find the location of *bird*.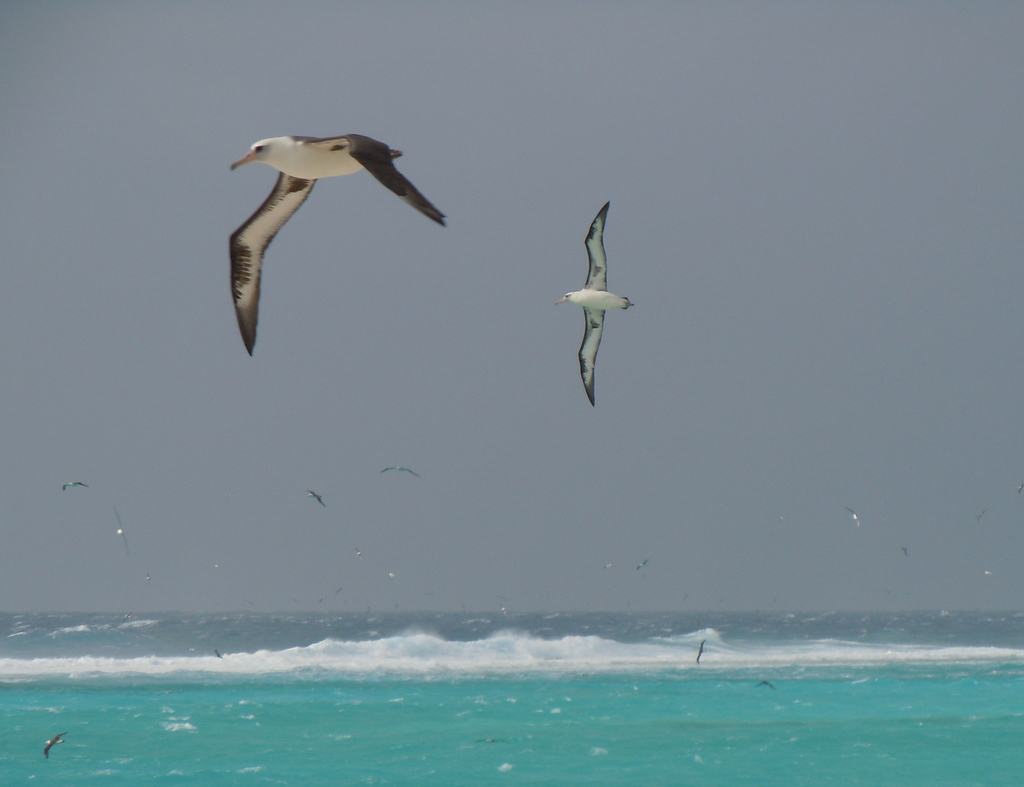
Location: (305,489,328,507).
